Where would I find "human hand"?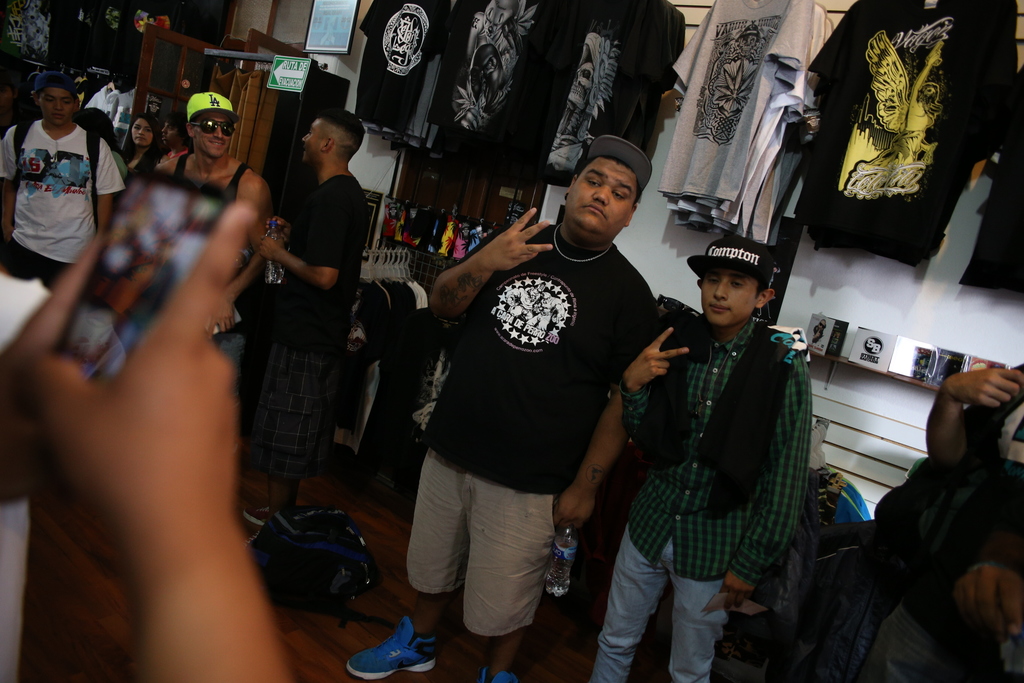
At box=[0, 223, 104, 506].
